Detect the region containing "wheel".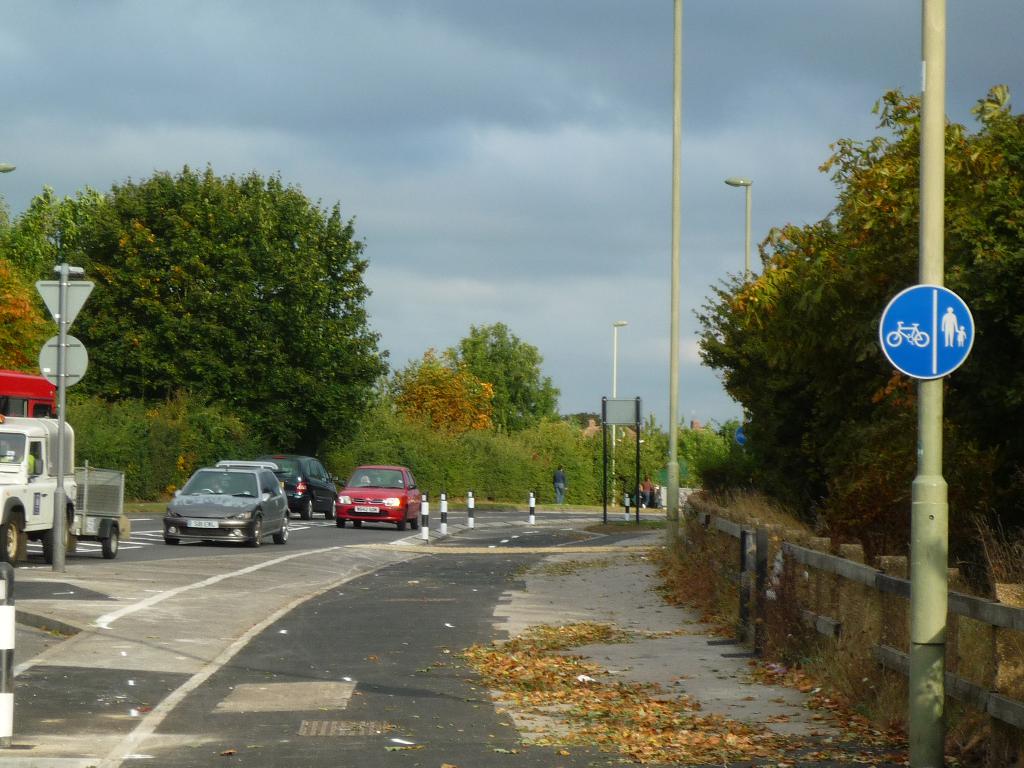
[left=275, top=514, right=288, bottom=544].
